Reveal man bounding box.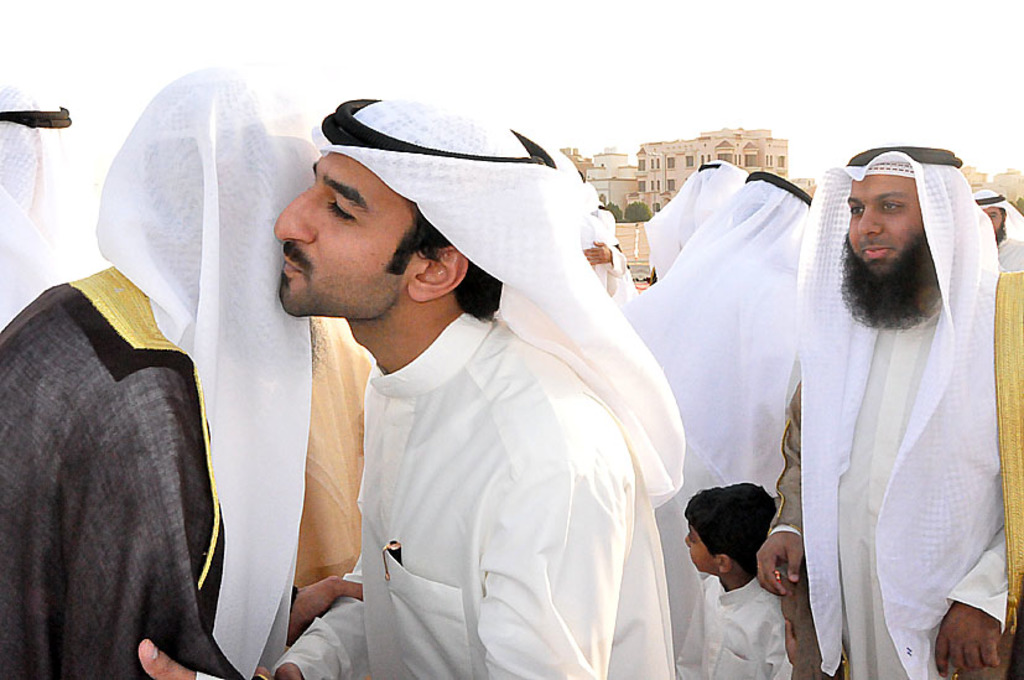
Revealed: box(757, 147, 1023, 679).
